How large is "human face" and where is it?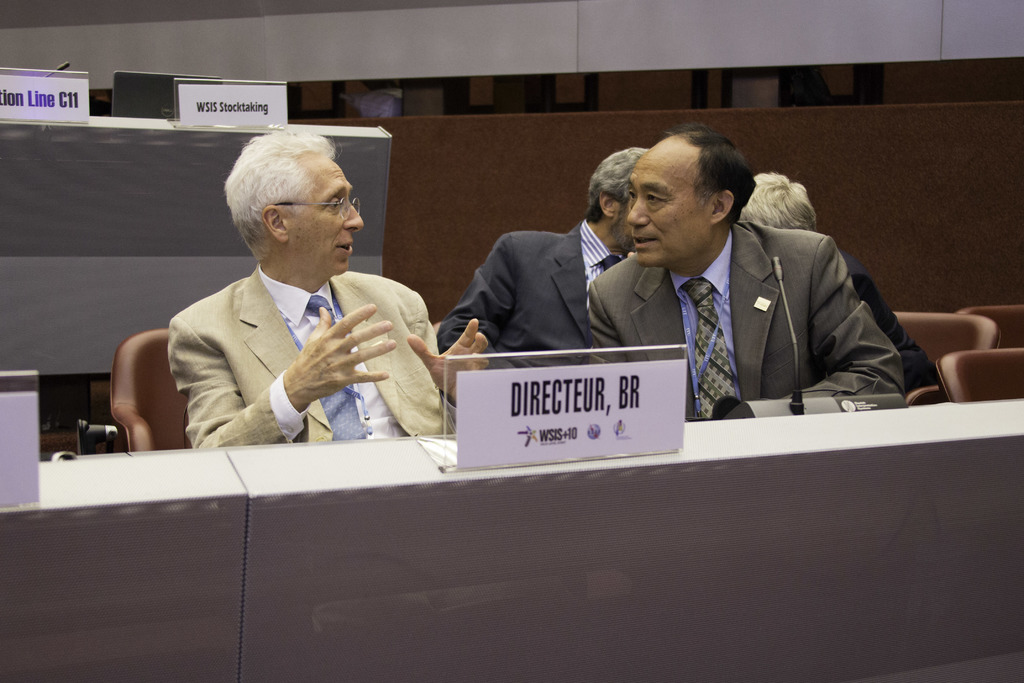
Bounding box: <box>628,151,715,267</box>.
